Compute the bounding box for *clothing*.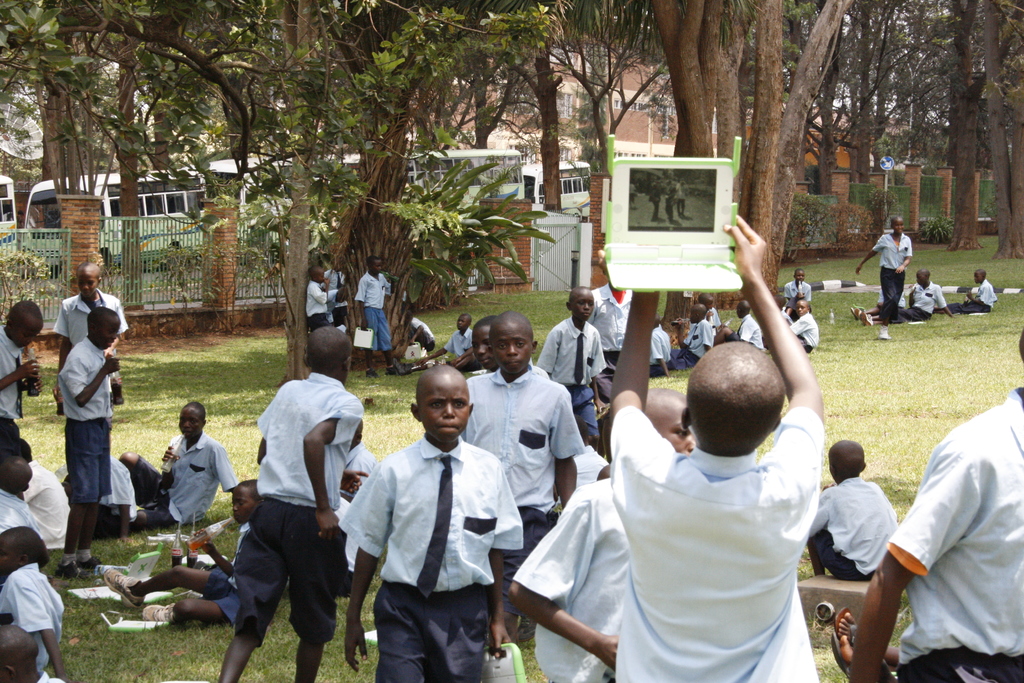
bbox=(812, 474, 896, 577).
